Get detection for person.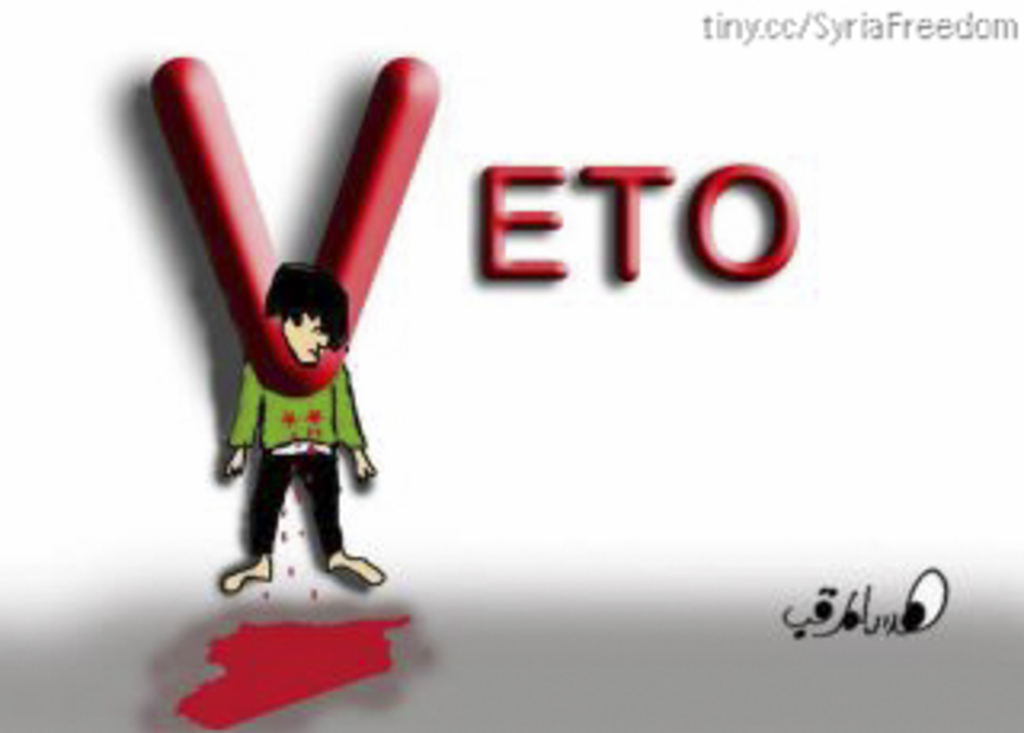
Detection: rect(224, 266, 384, 589).
